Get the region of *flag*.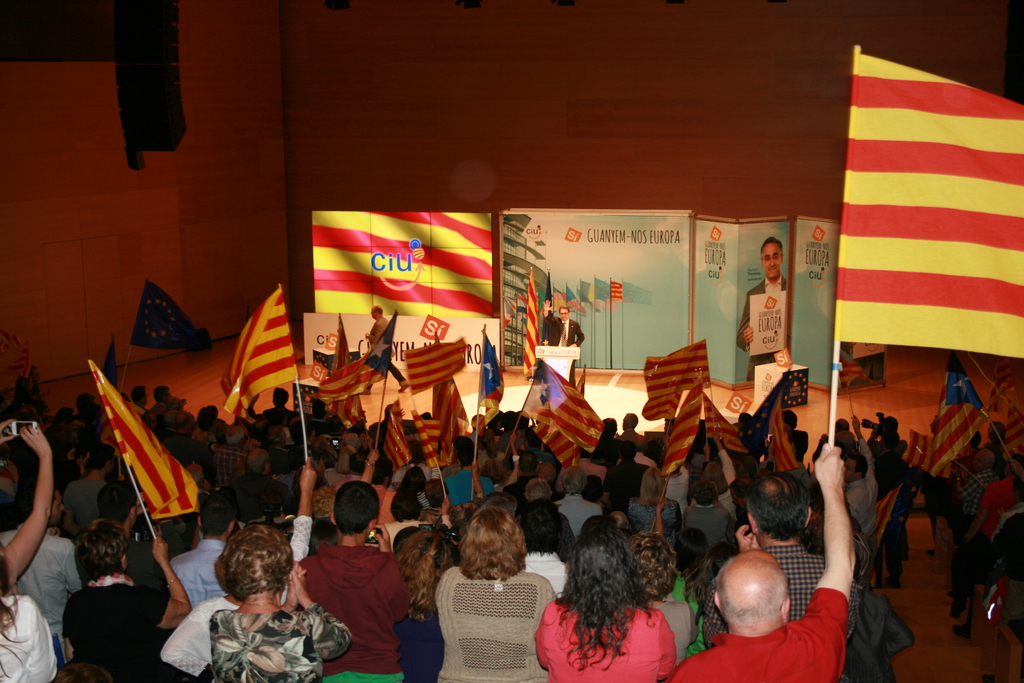
<bbox>312, 315, 394, 399</bbox>.
